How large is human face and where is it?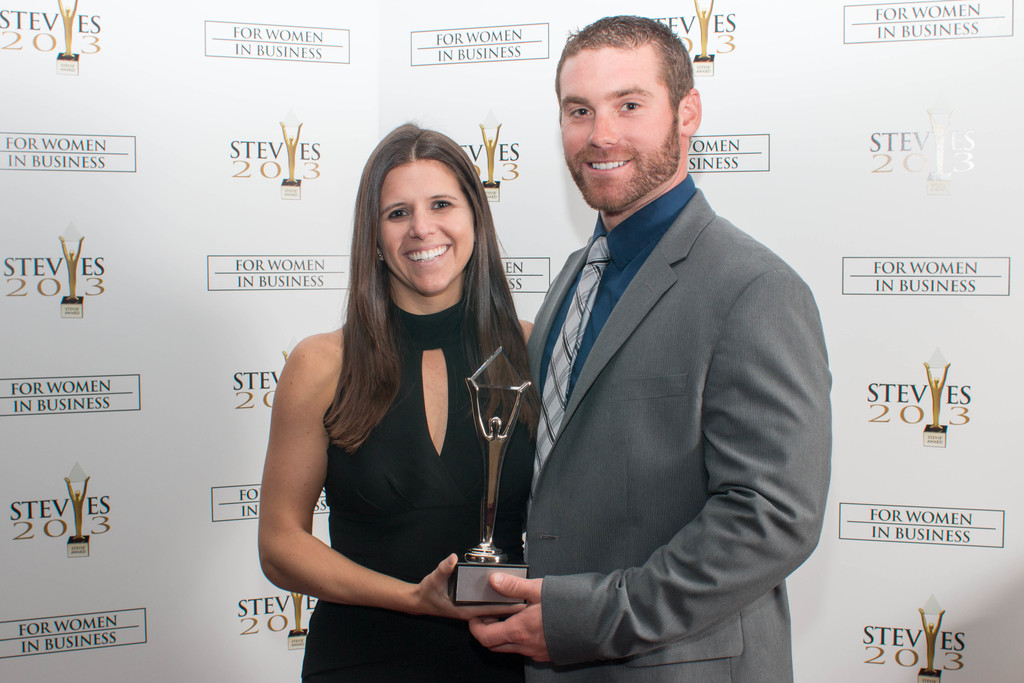
Bounding box: (559,46,678,208).
